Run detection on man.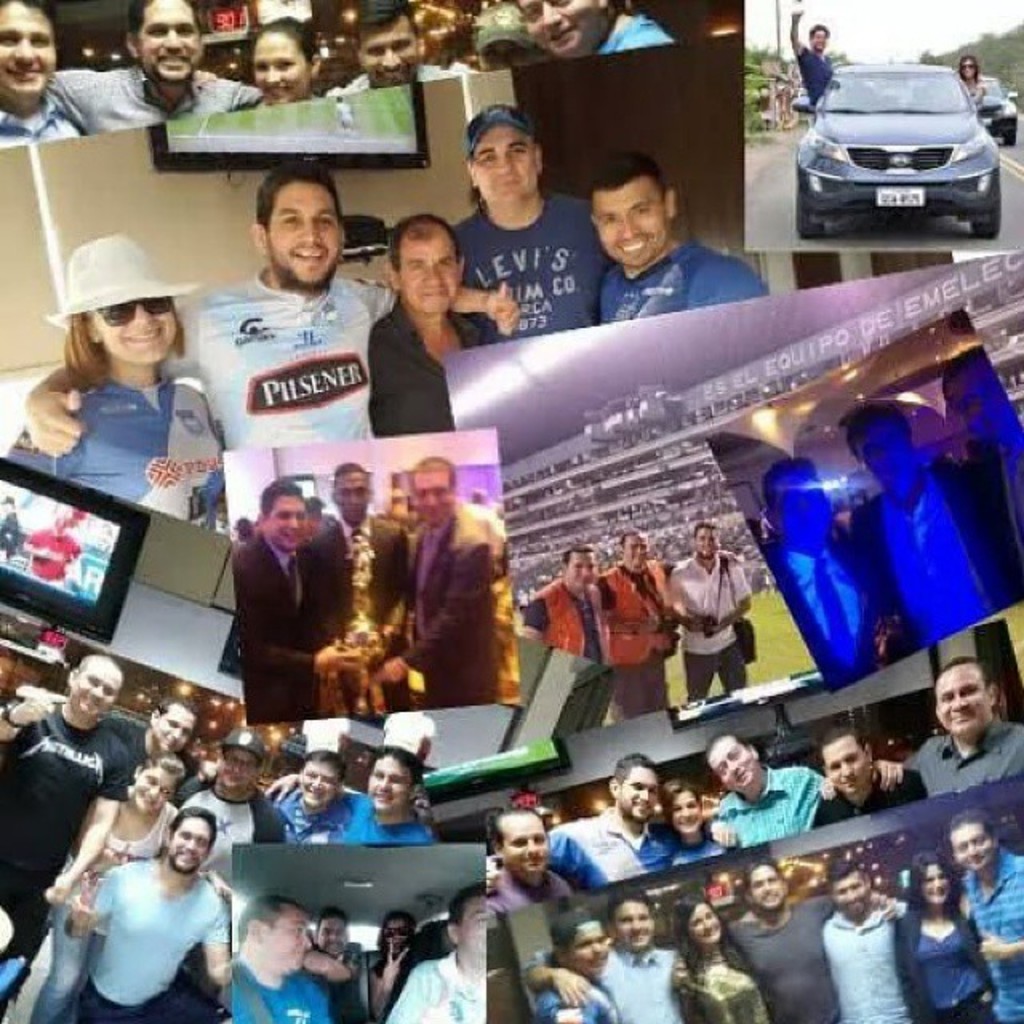
Result: [813,858,922,1022].
